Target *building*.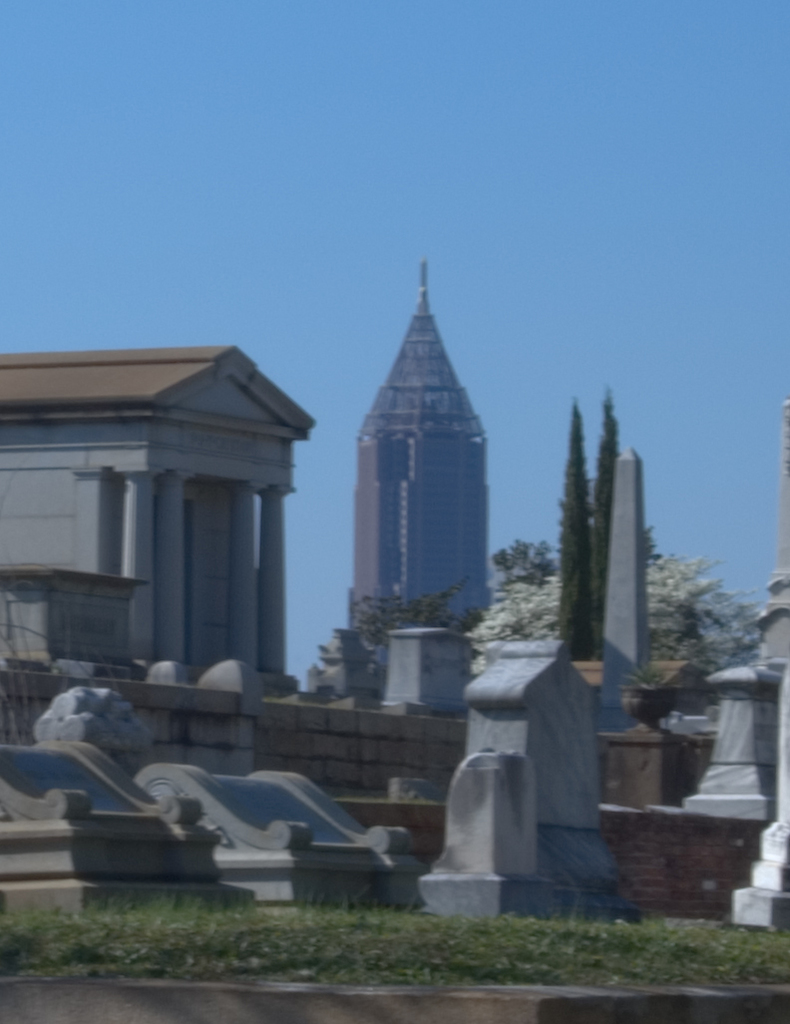
Target region: box(0, 342, 305, 682).
